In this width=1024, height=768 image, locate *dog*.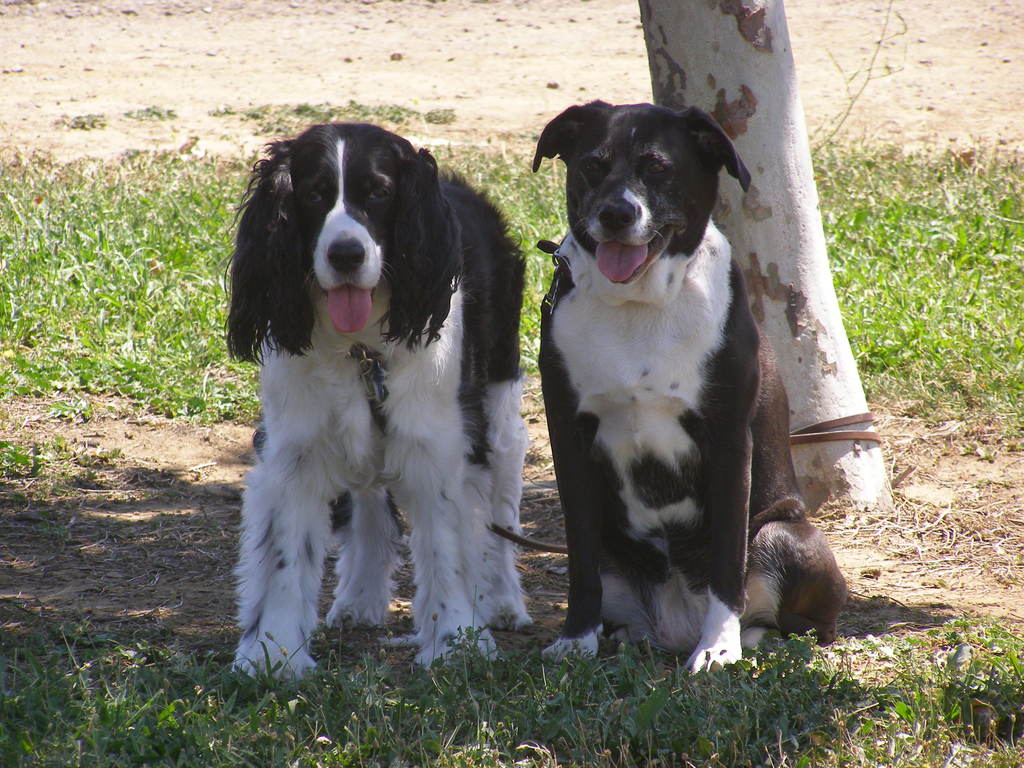
Bounding box: 525/98/849/676.
